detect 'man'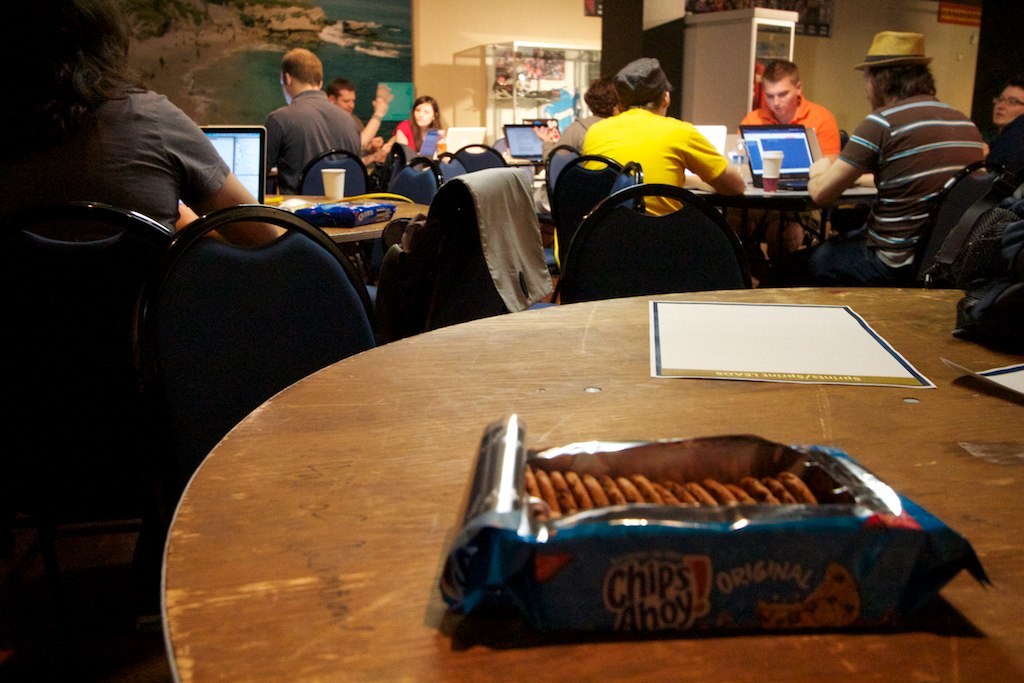
region(547, 80, 617, 163)
